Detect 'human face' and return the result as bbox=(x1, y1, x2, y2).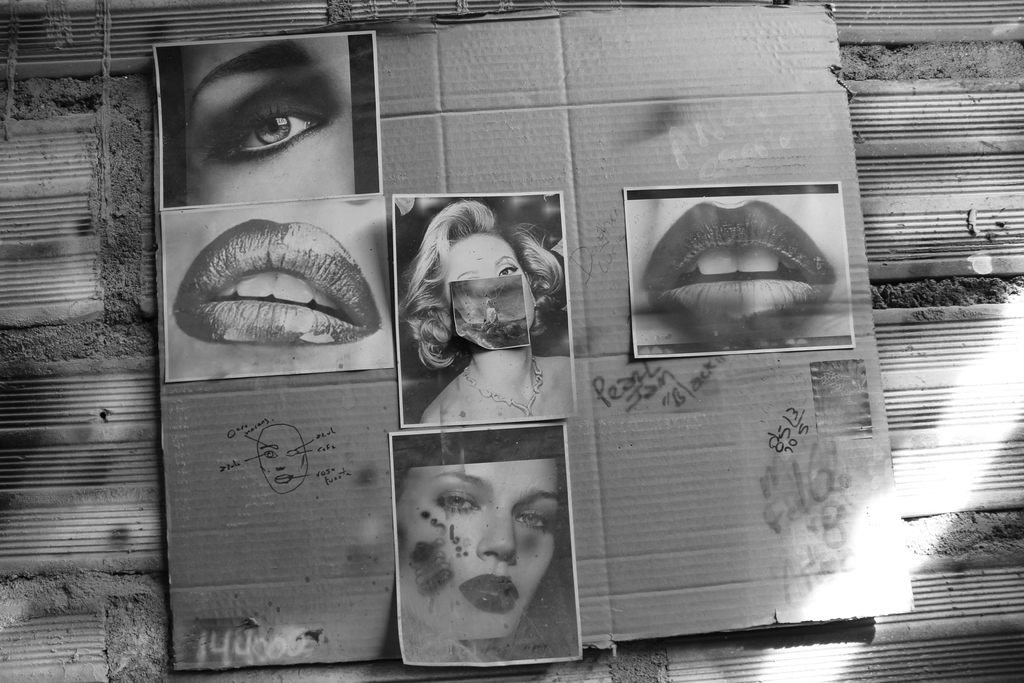
bbox=(631, 195, 845, 341).
